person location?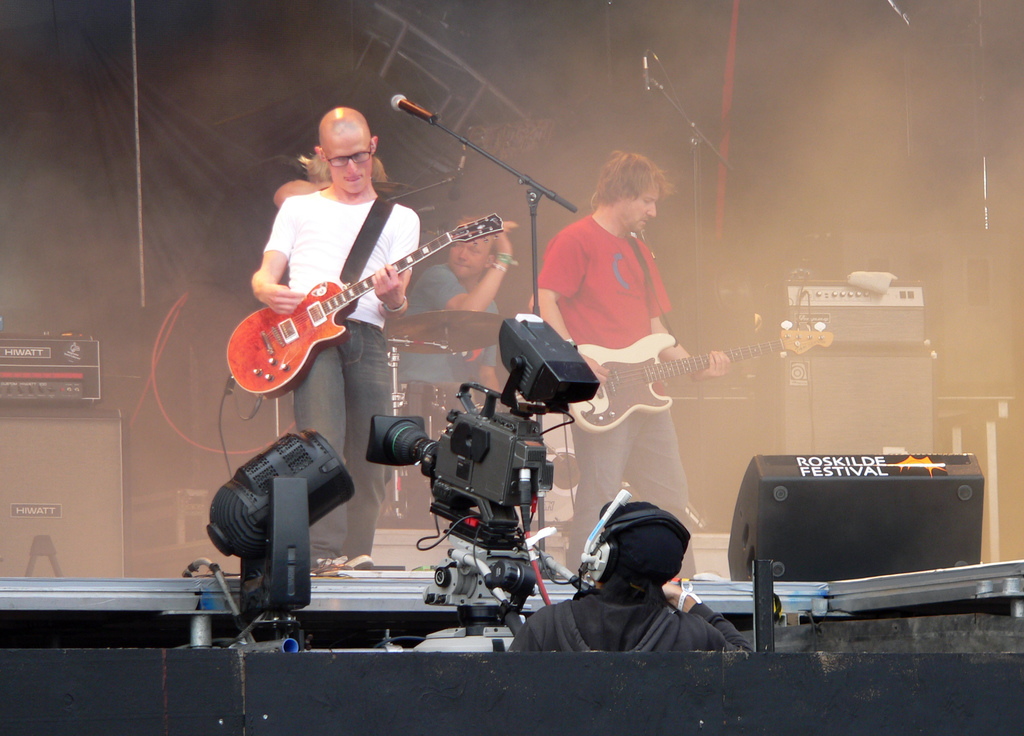
x1=504 y1=493 x2=755 y2=652
